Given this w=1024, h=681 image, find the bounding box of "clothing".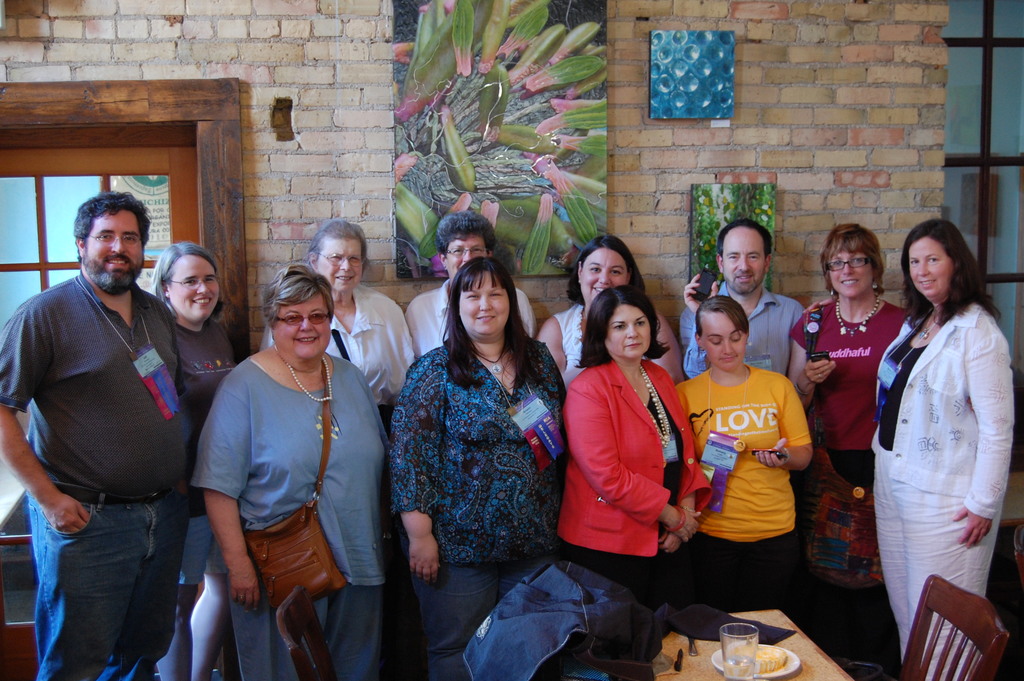
Rect(405, 273, 541, 356).
